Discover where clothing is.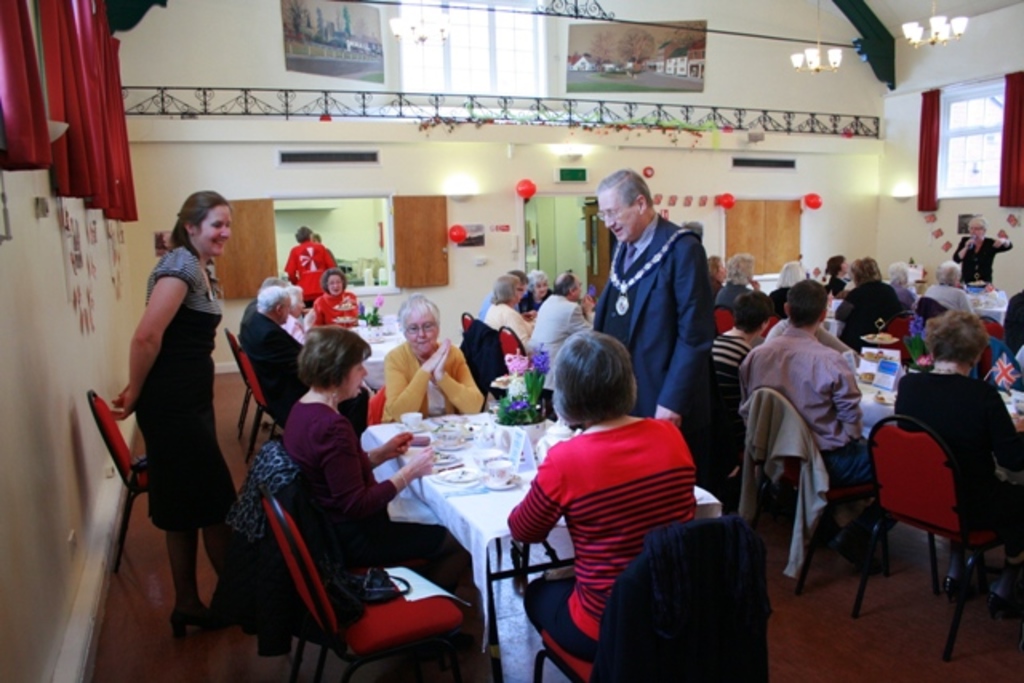
Discovered at region(477, 299, 531, 353).
